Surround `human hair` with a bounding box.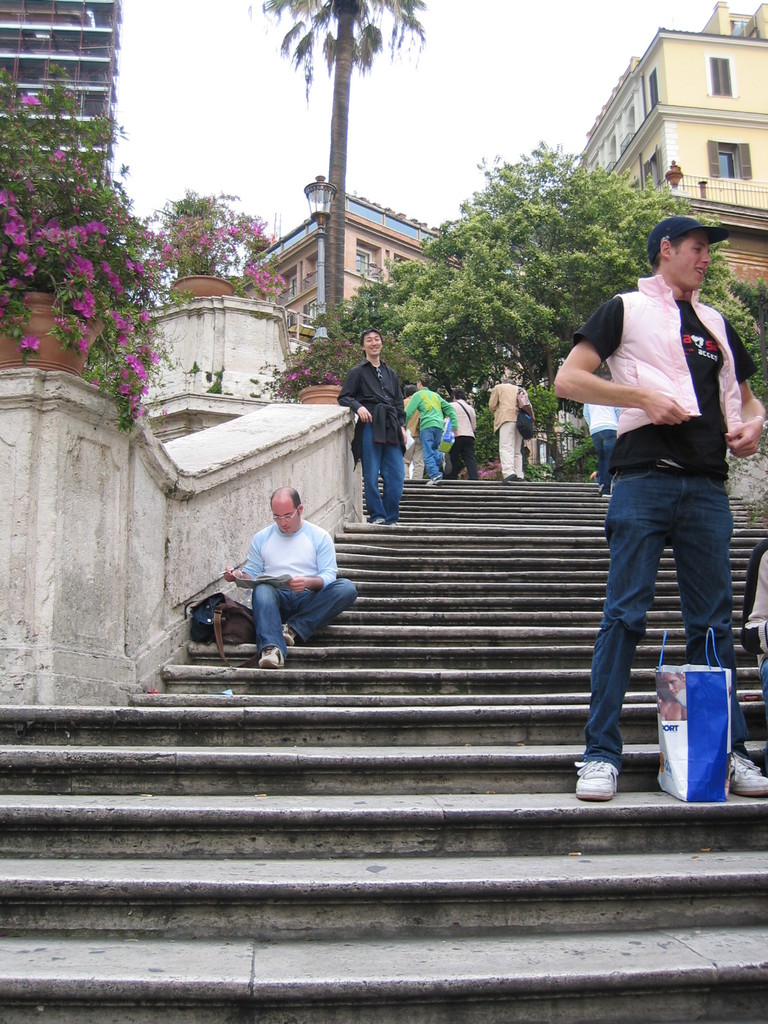
451, 389, 467, 400.
